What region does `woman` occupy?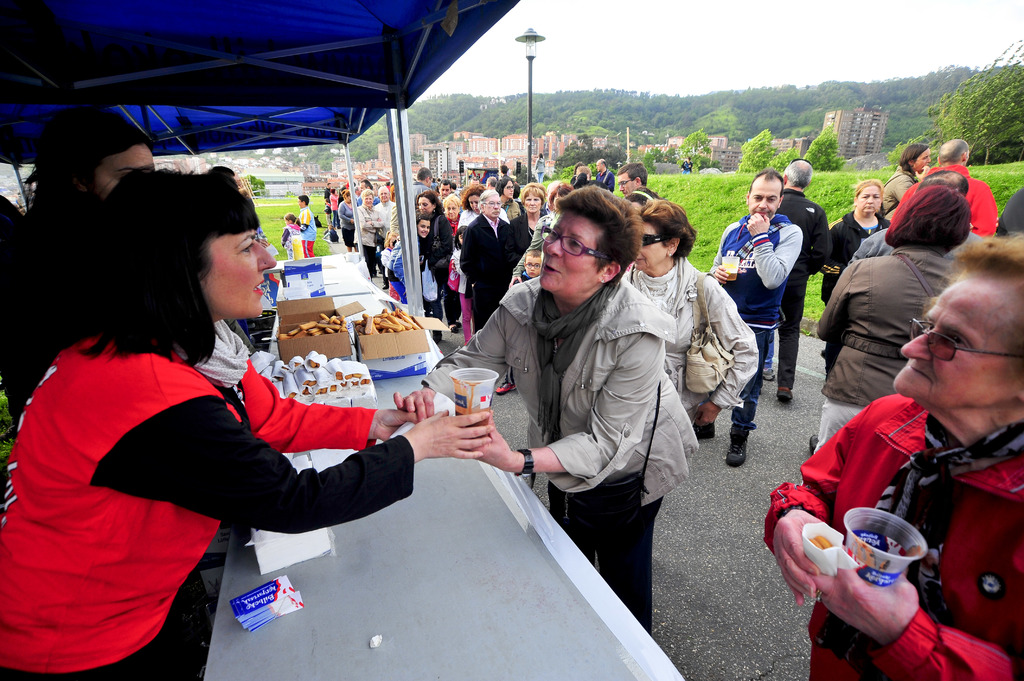
detection(0, 160, 493, 680).
